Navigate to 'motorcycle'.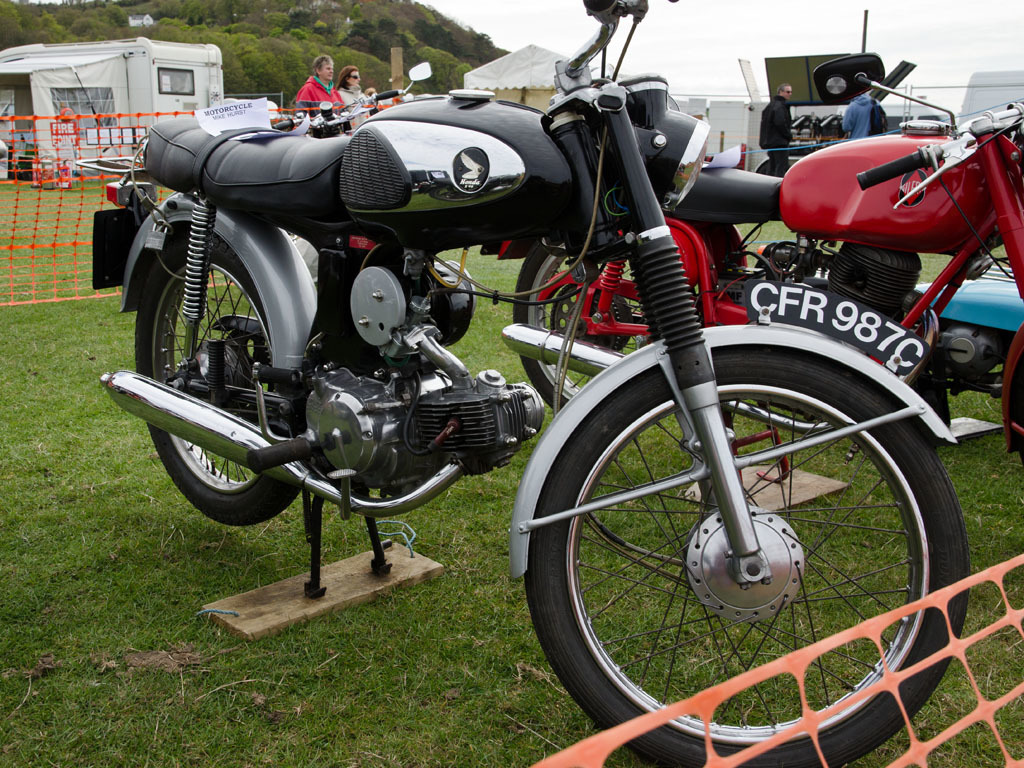
Navigation target: 514/49/1023/469.
